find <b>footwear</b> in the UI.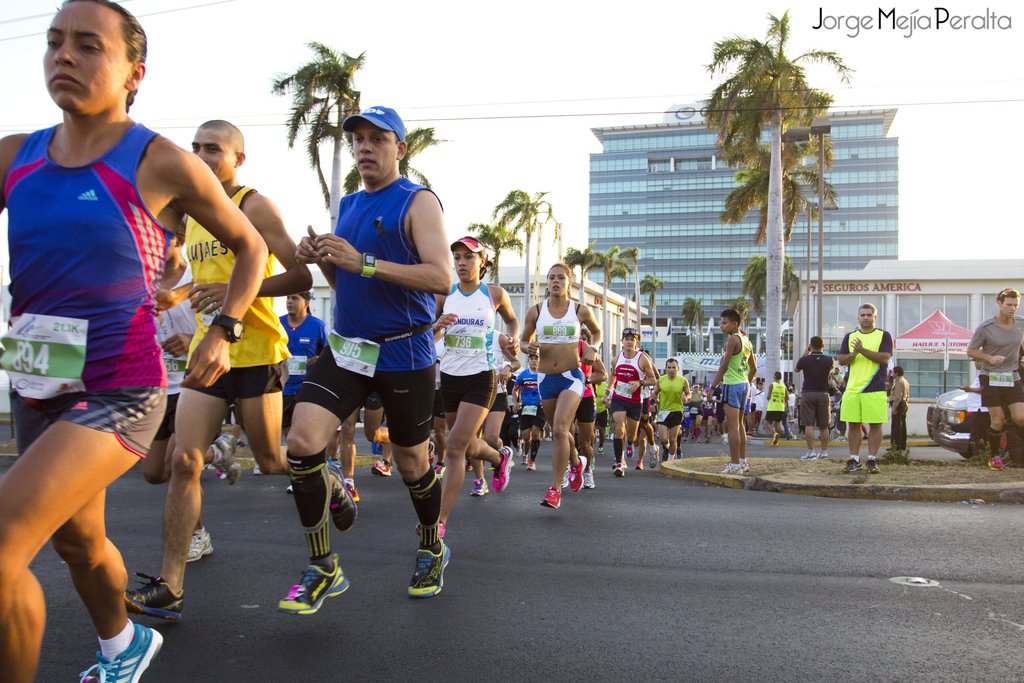
UI element at {"x1": 886, "y1": 445, "x2": 895, "y2": 449}.
